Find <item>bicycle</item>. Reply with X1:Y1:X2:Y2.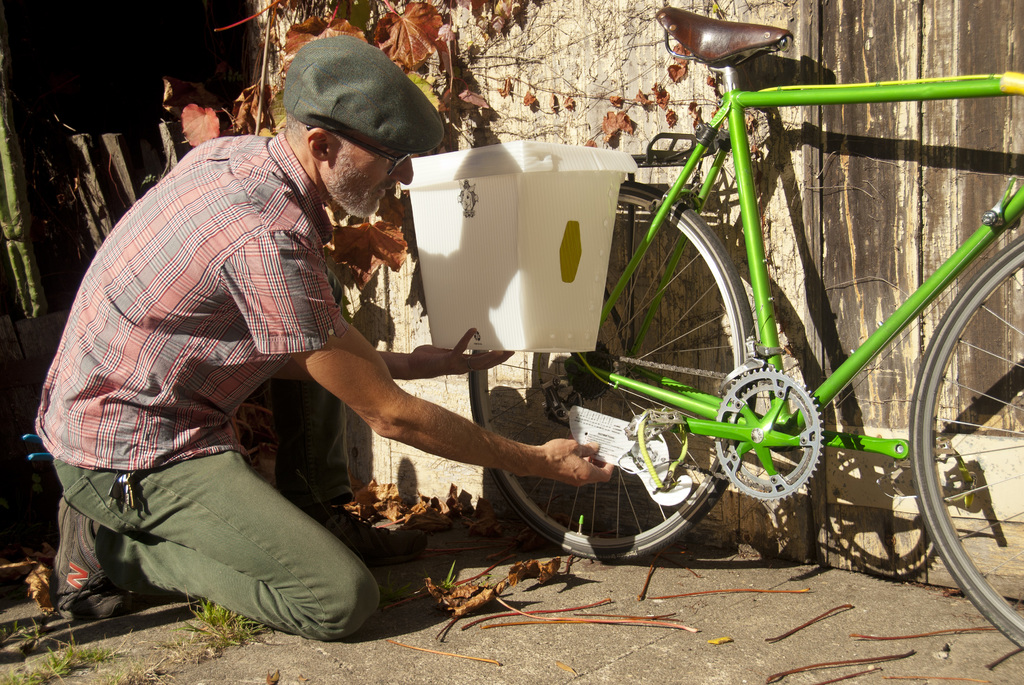
349:20:957:606.
